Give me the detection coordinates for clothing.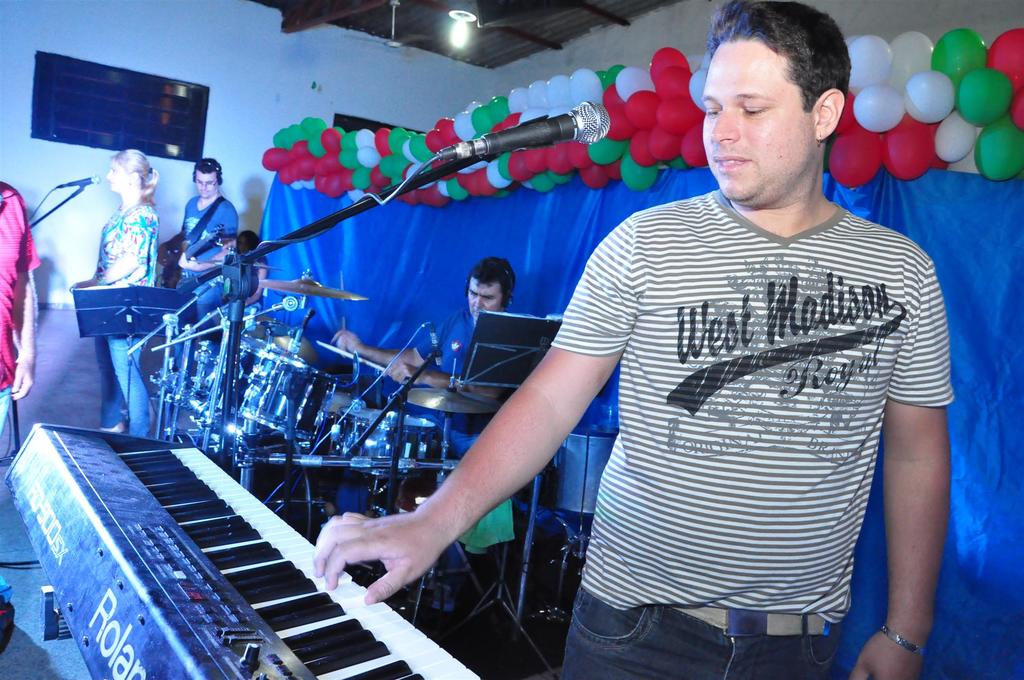
<bbox>541, 184, 953, 679</bbox>.
